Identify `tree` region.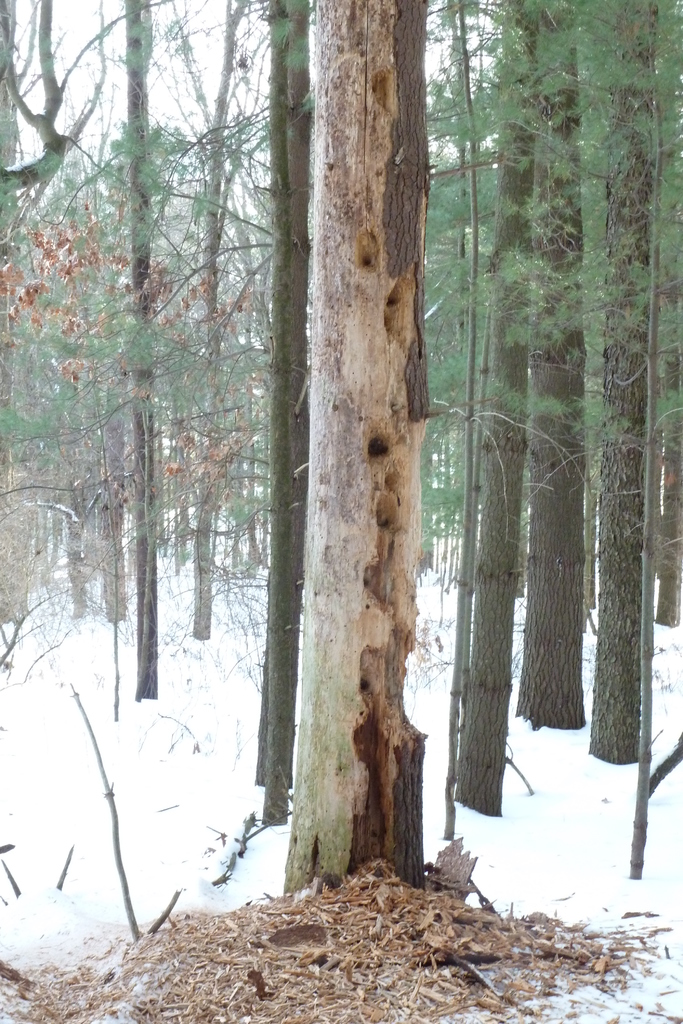
Region: box=[285, 0, 595, 892].
